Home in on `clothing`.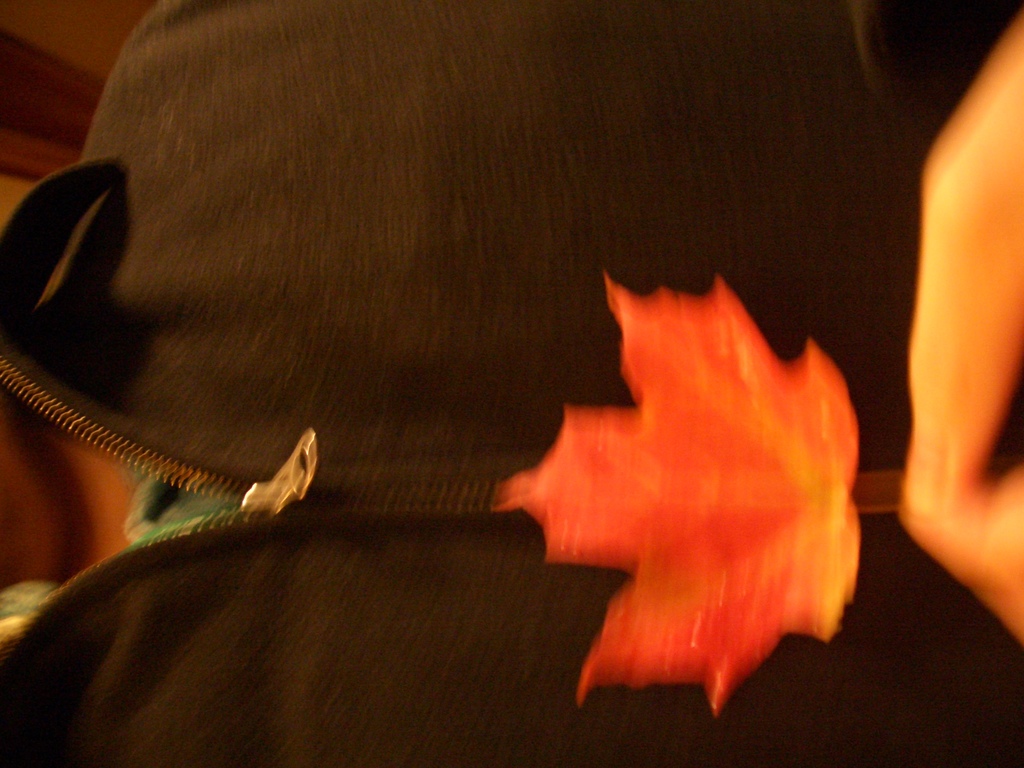
Homed in at <bbox>74, 6, 847, 756</bbox>.
